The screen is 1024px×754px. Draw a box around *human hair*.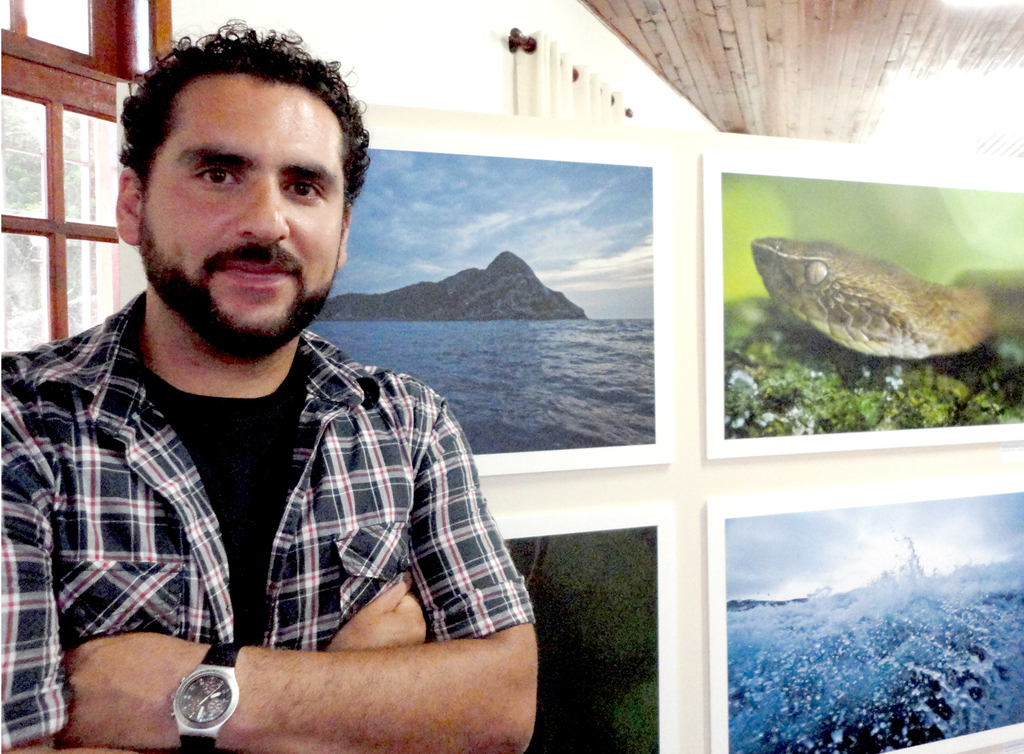
116/17/354/253.
